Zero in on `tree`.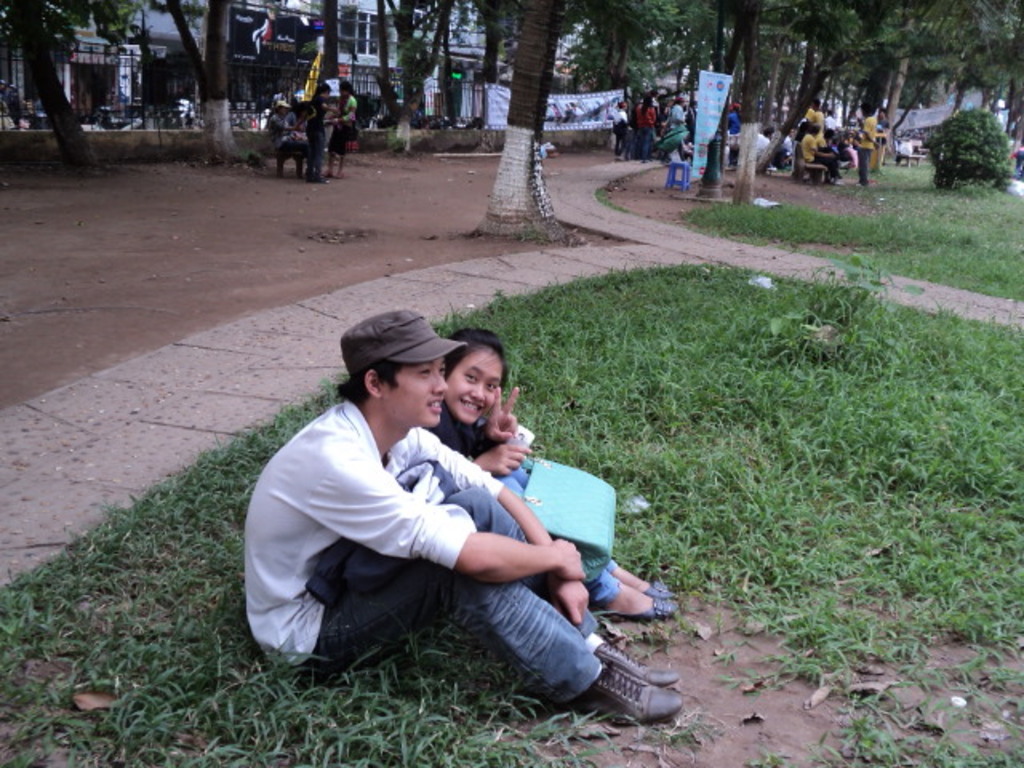
Zeroed in: region(730, 0, 765, 203).
